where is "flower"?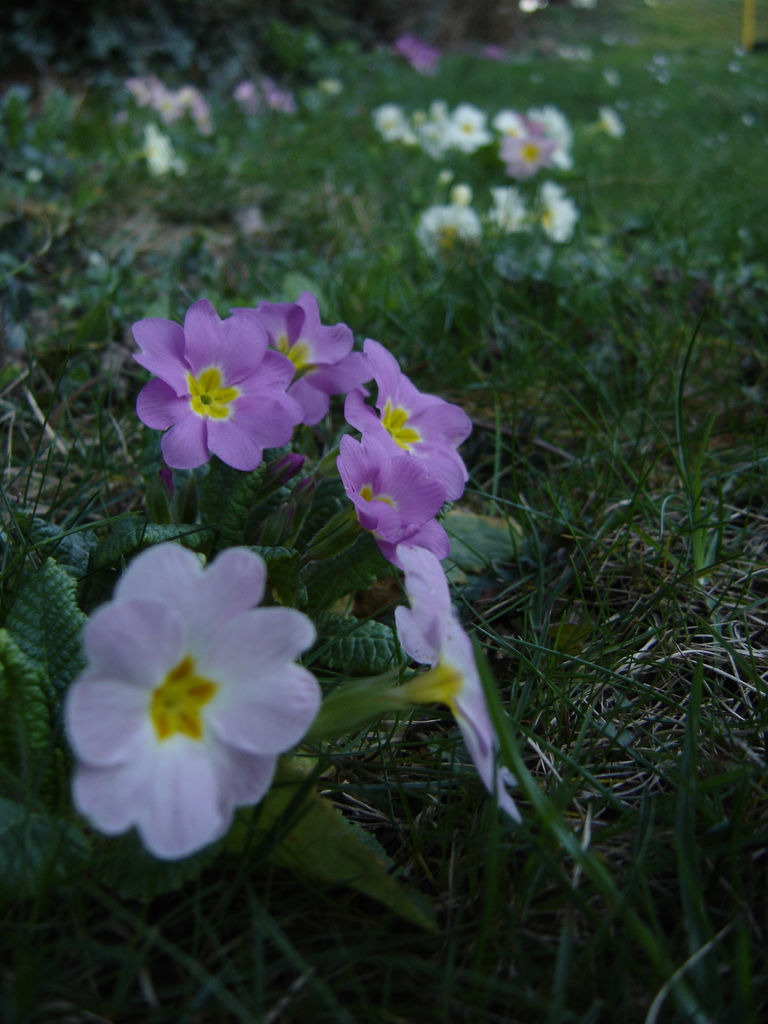
[604,67,618,86].
